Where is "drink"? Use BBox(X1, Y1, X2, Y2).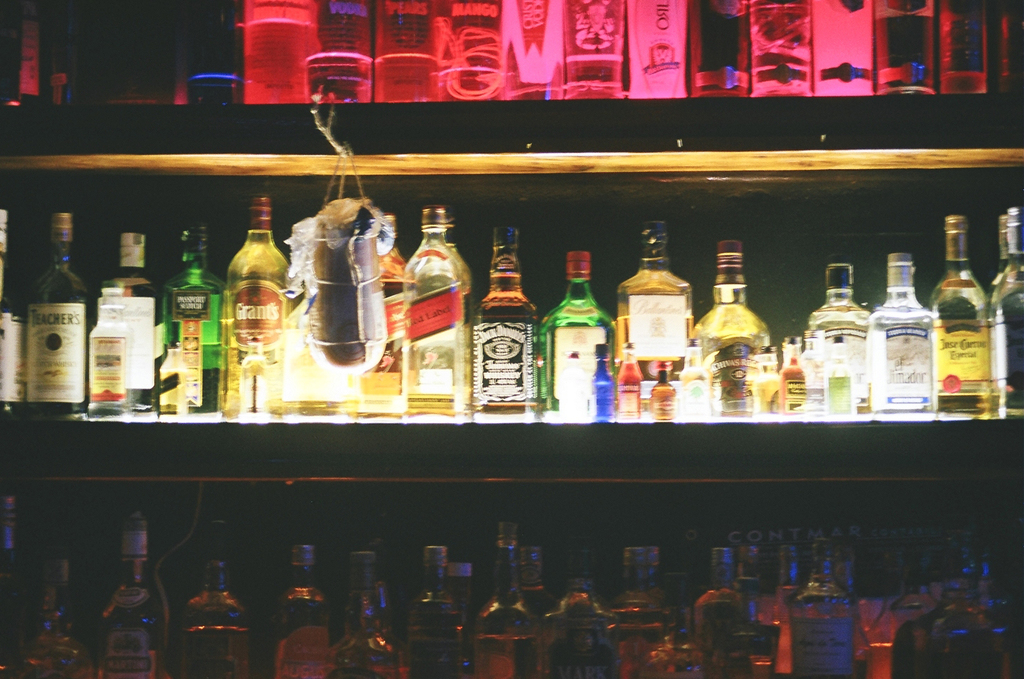
BBox(934, 623, 1023, 678).
